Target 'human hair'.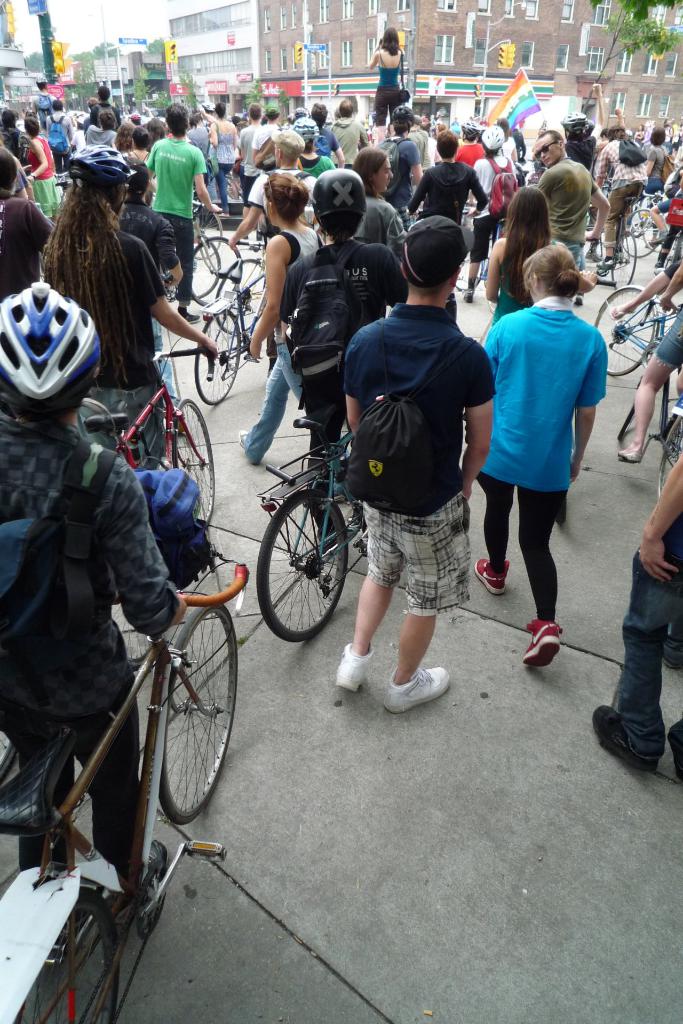
Target region: bbox(213, 102, 226, 118).
